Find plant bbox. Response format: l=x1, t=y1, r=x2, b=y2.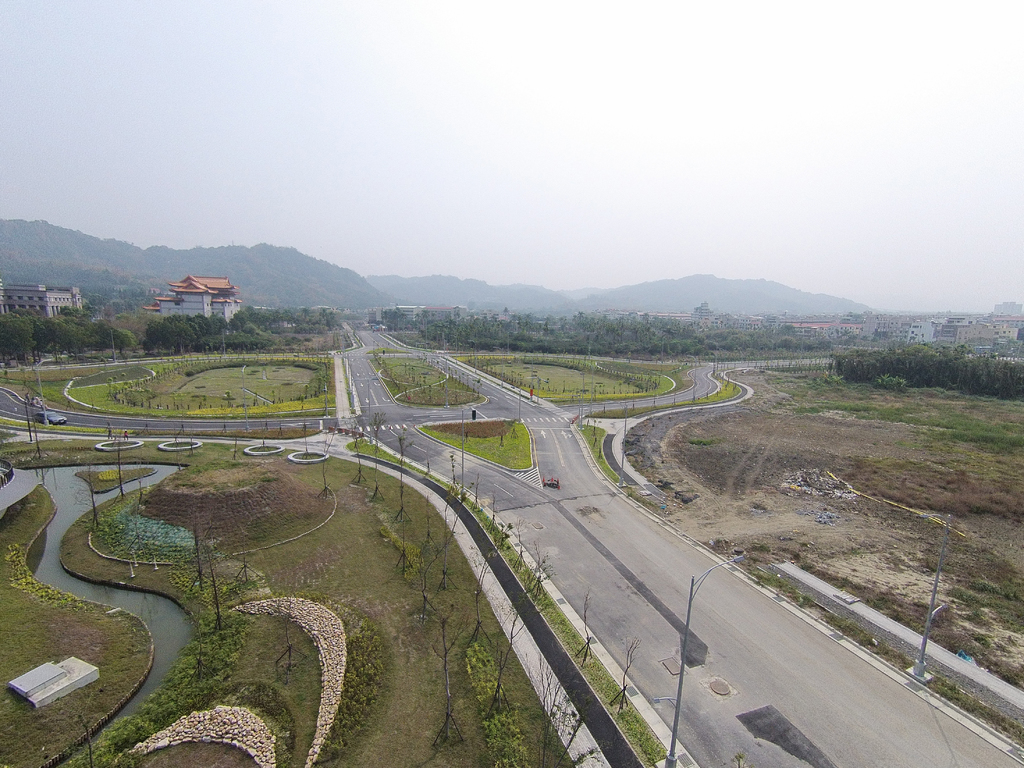
l=833, t=346, r=1023, b=408.
